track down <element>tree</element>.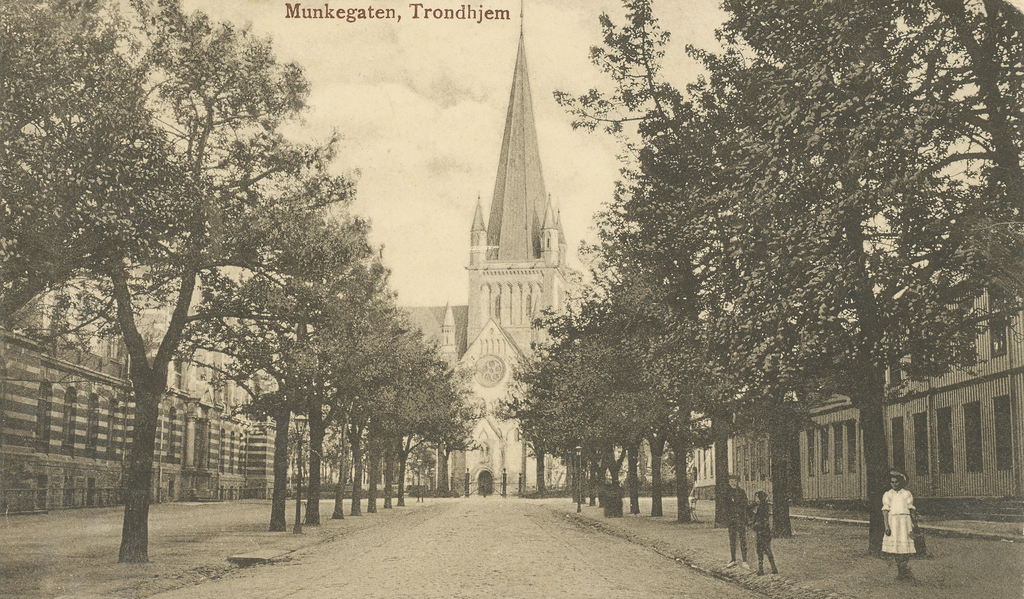
Tracked to (left=301, top=318, right=442, bottom=512).
